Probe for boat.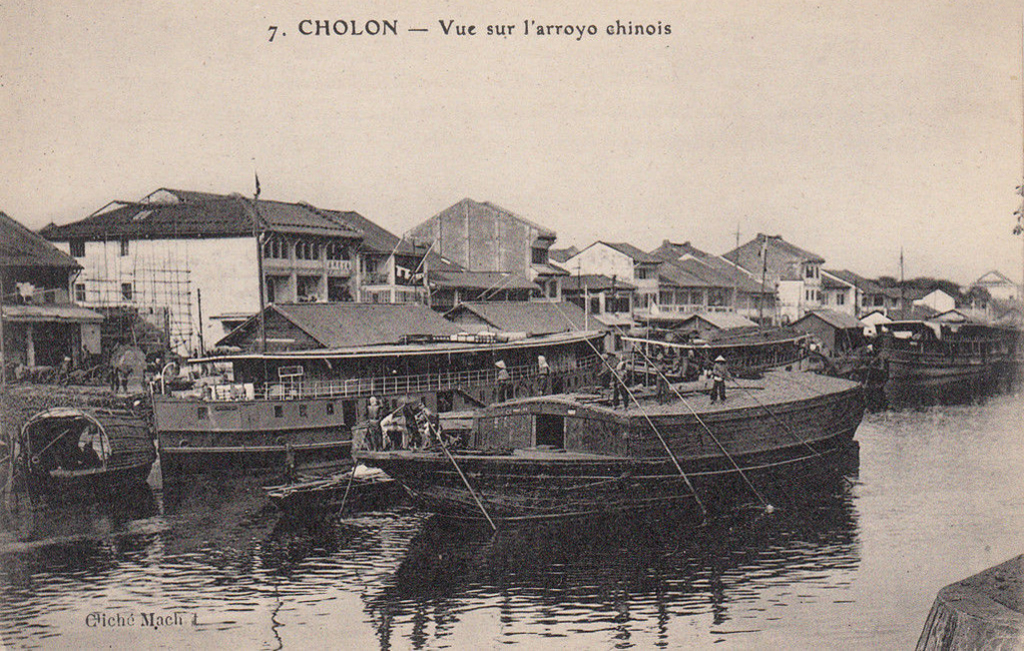
Probe result: bbox=(0, 404, 154, 493).
